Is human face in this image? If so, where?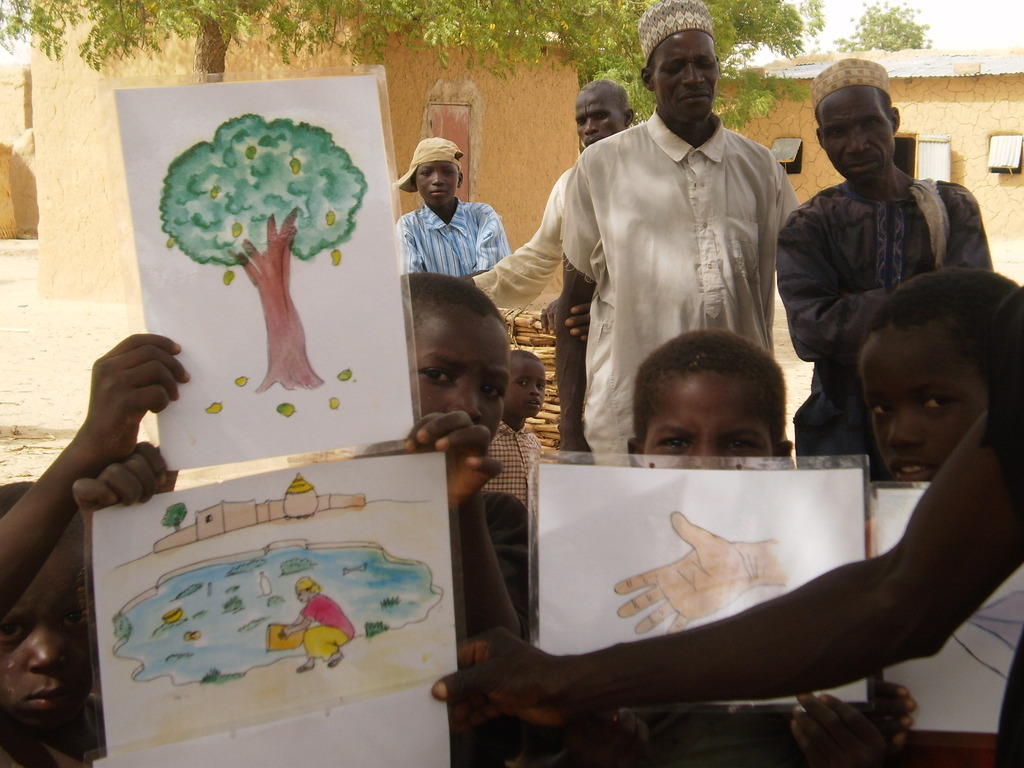
Yes, at 859:333:984:483.
